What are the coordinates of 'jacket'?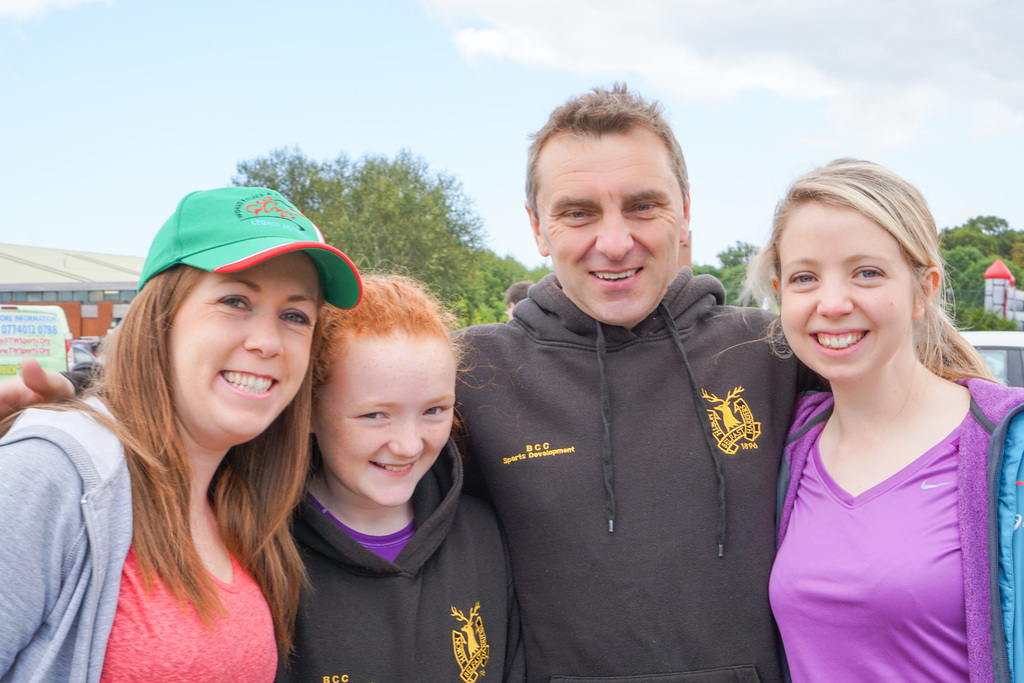
(left=774, top=373, right=1023, bottom=682).
